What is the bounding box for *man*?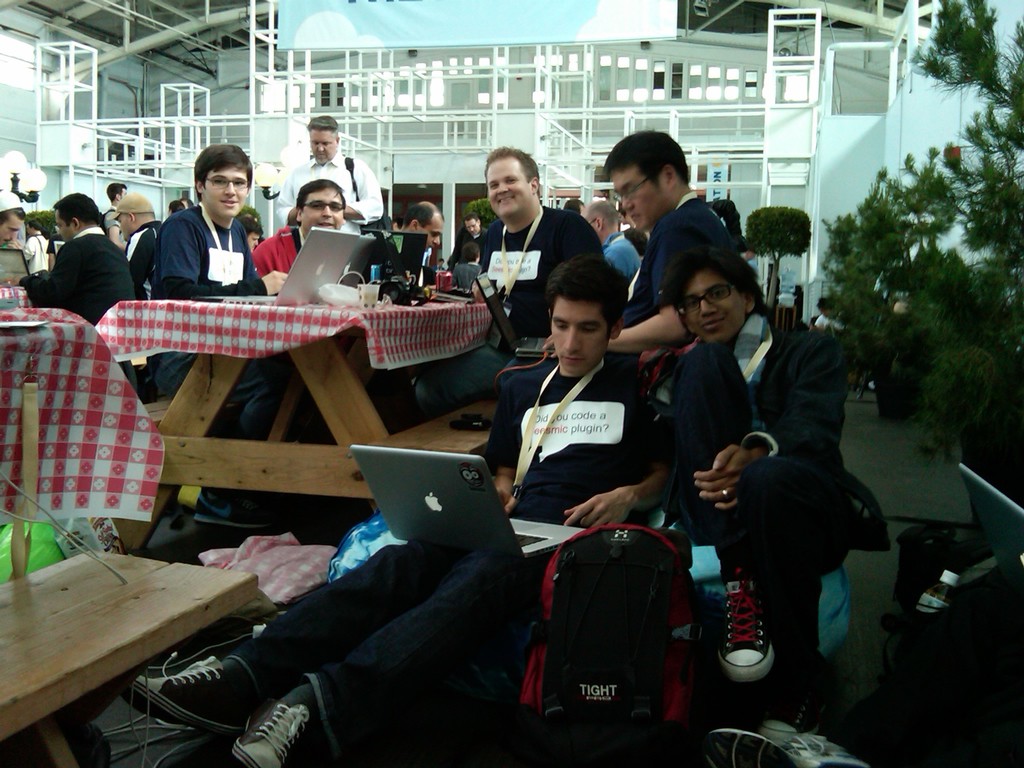
{"left": 116, "top": 253, "right": 678, "bottom": 767}.
